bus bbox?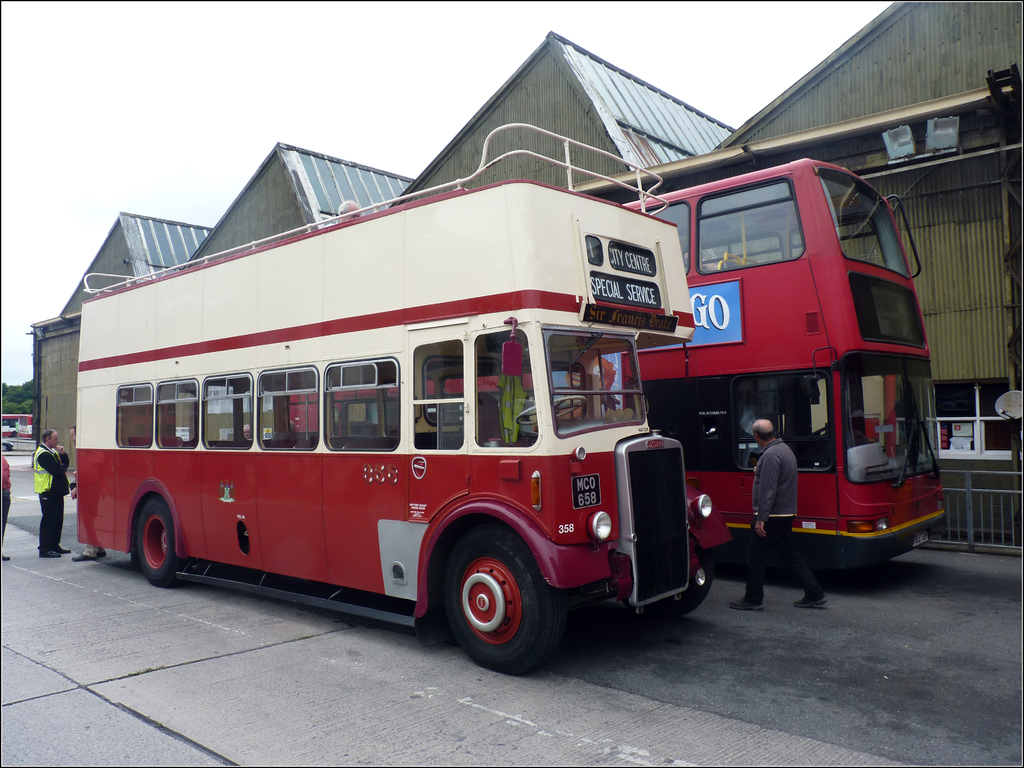
region(0, 408, 36, 439)
